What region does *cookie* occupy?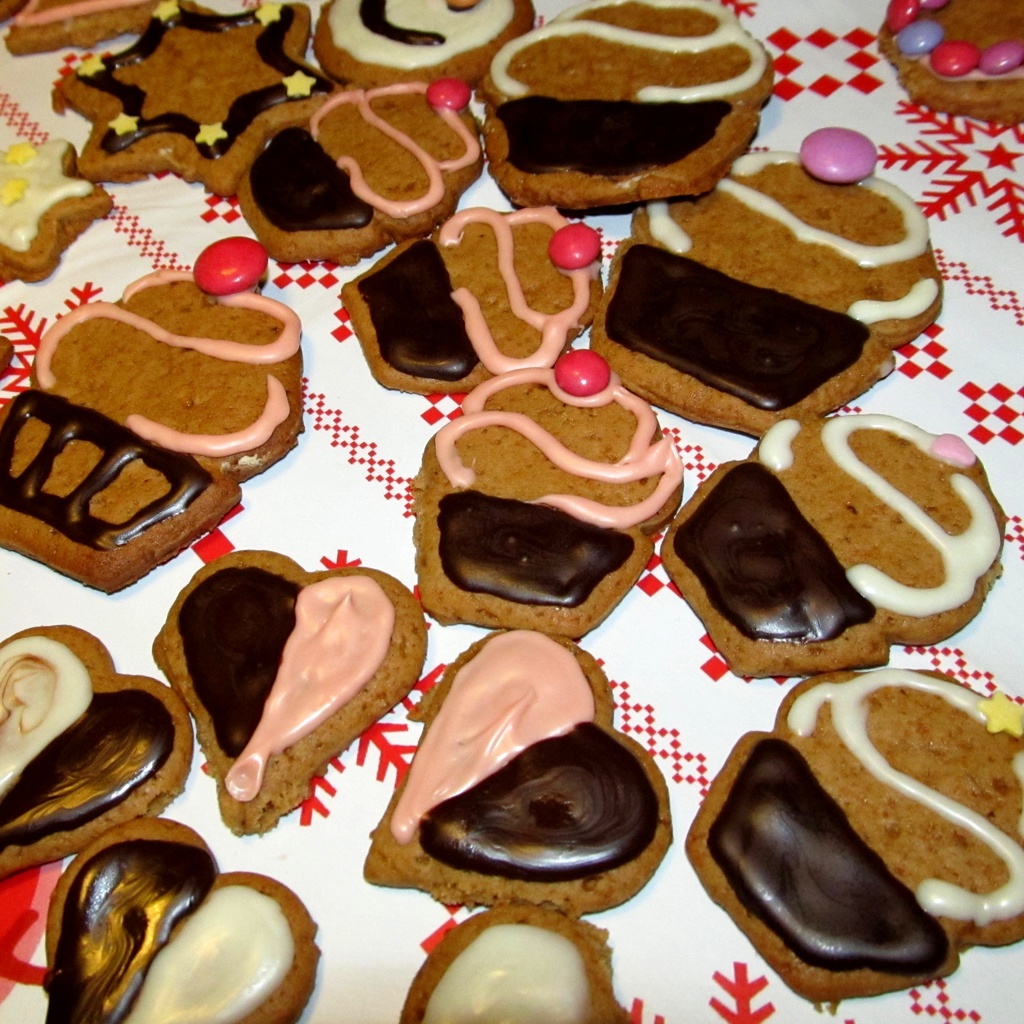
region(1, 0, 156, 64).
